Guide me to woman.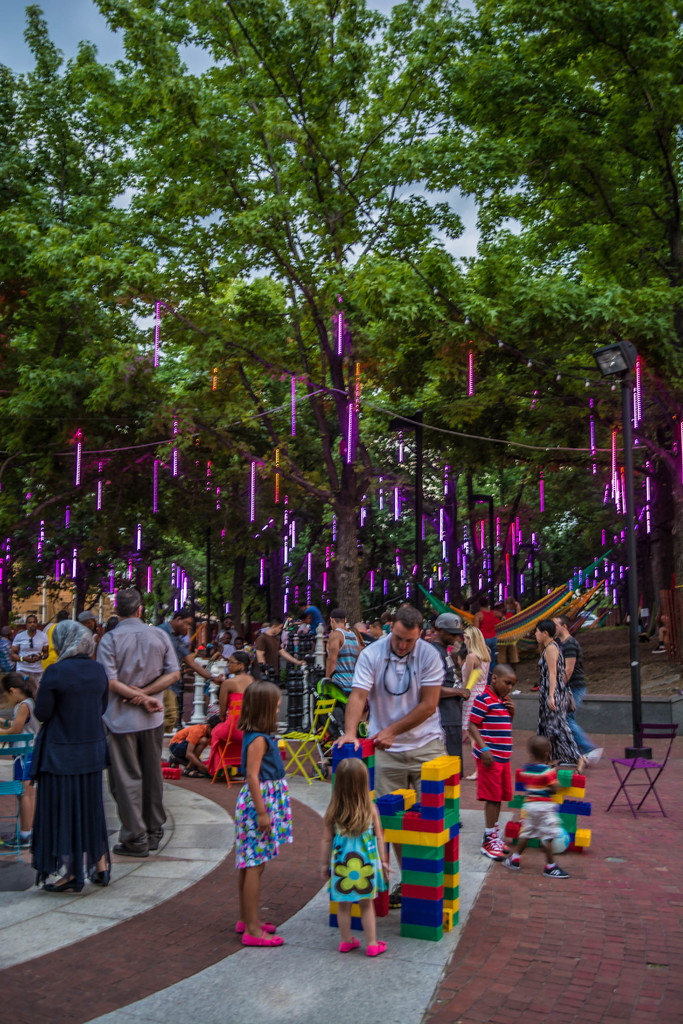
Guidance: left=27, top=620, right=116, bottom=895.
